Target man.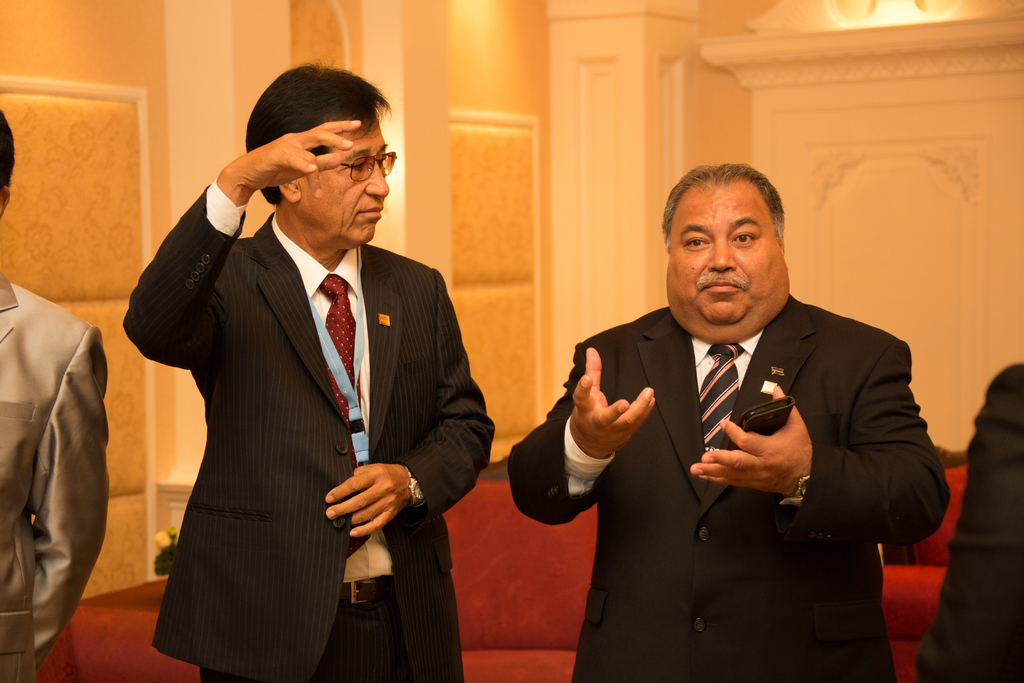
Target region: pyautogui.locateOnScreen(509, 160, 949, 682).
